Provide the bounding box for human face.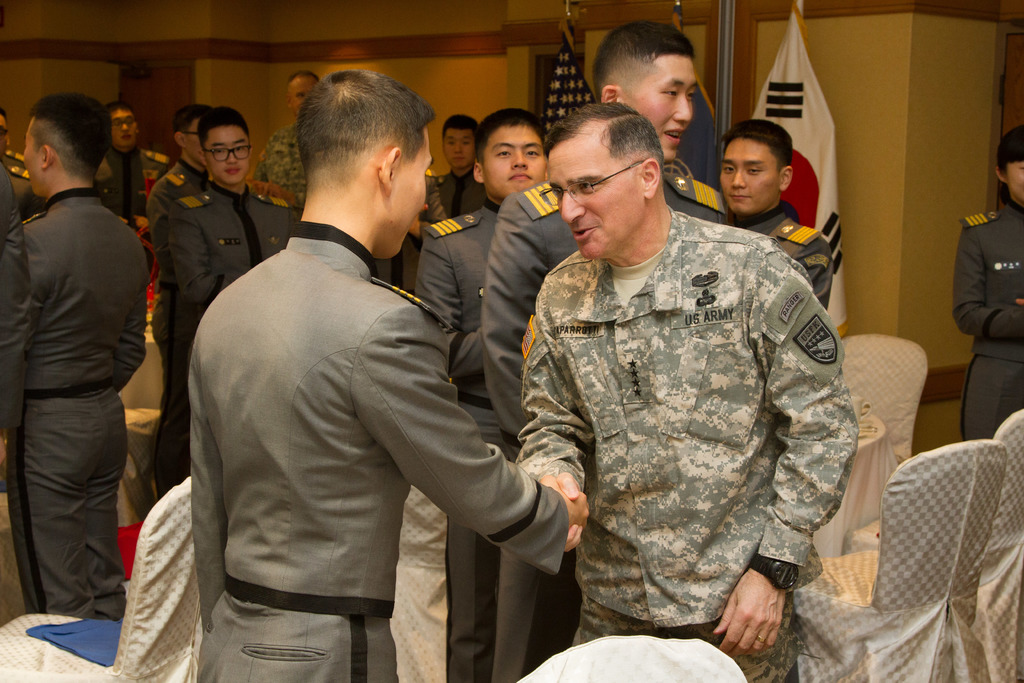
bbox=(1002, 156, 1023, 209).
